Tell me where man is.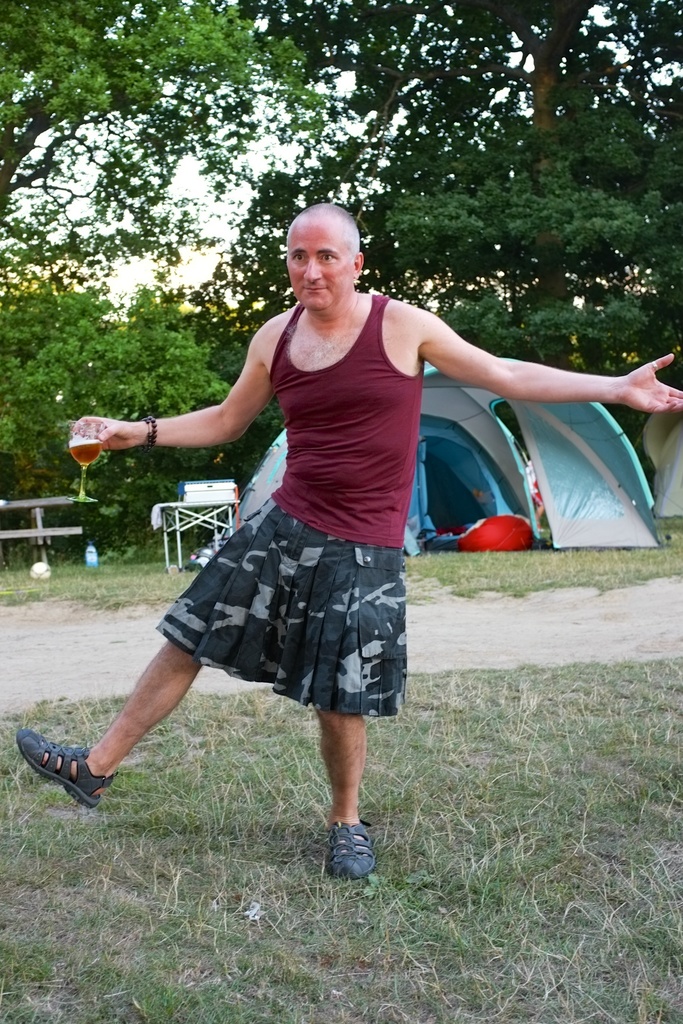
man is at {"left": 10, "top": 200, "right": 682, "bottom": 880}.
